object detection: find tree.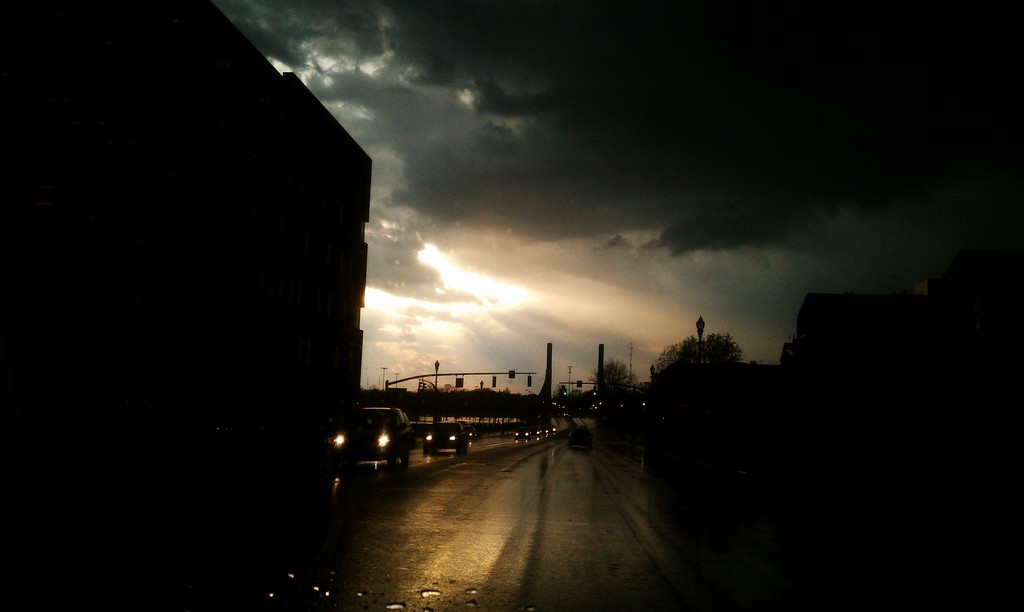
box(593, 358, 640, 414).
